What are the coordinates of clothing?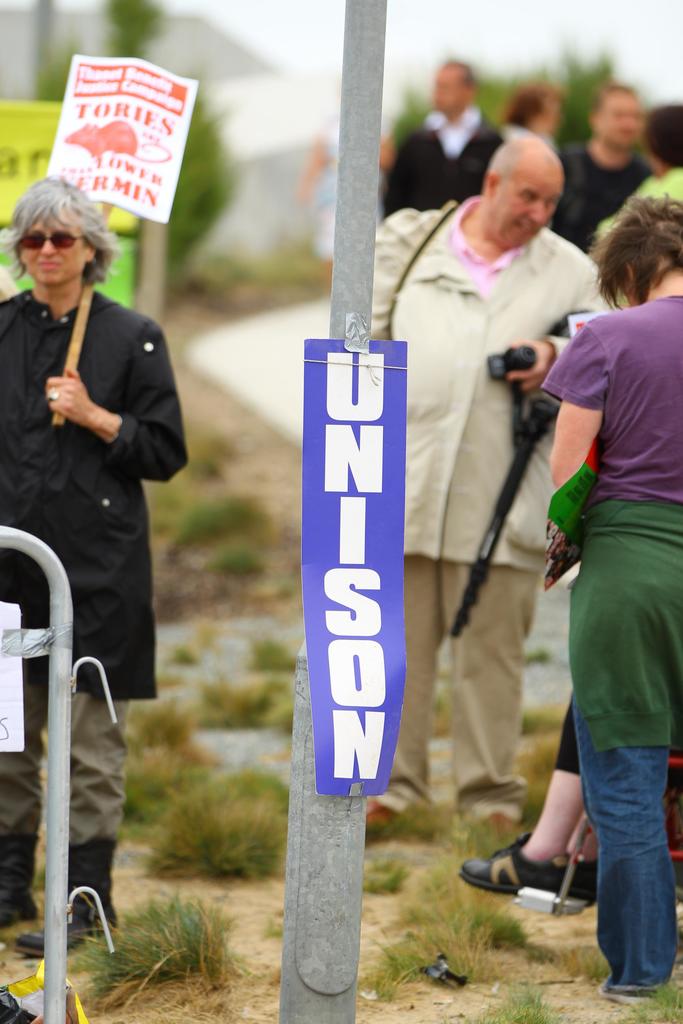
[x1=365, y1=200, x2=614, y2=829].
